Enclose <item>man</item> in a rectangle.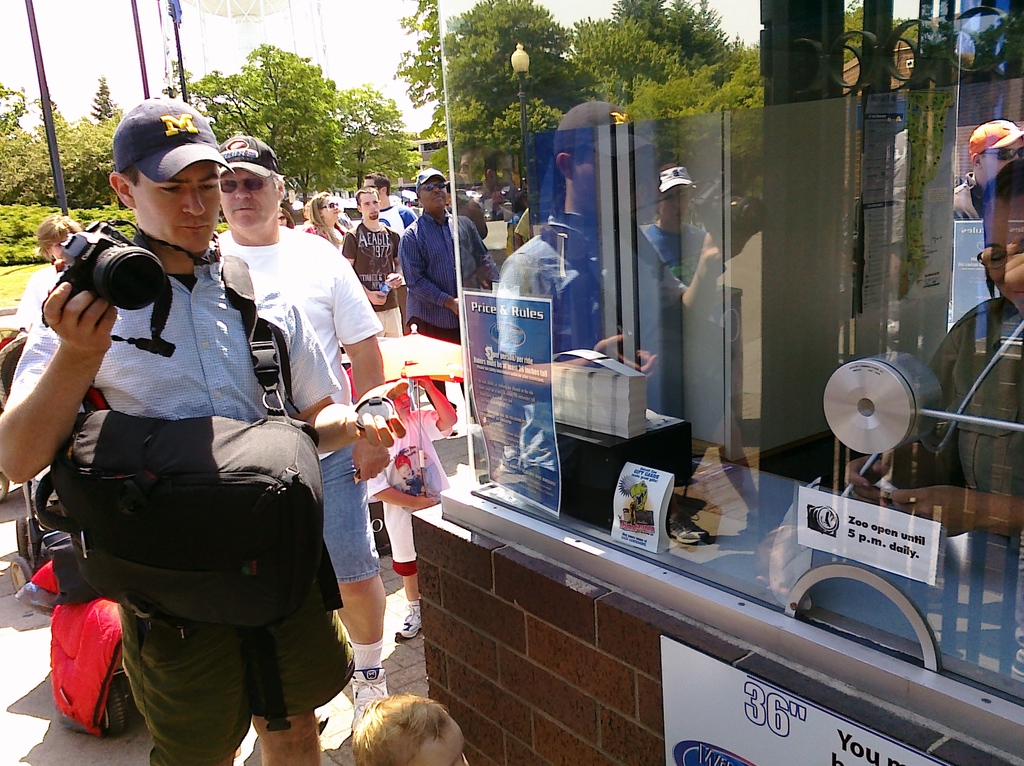
crop(205, 130, 388, 709).
